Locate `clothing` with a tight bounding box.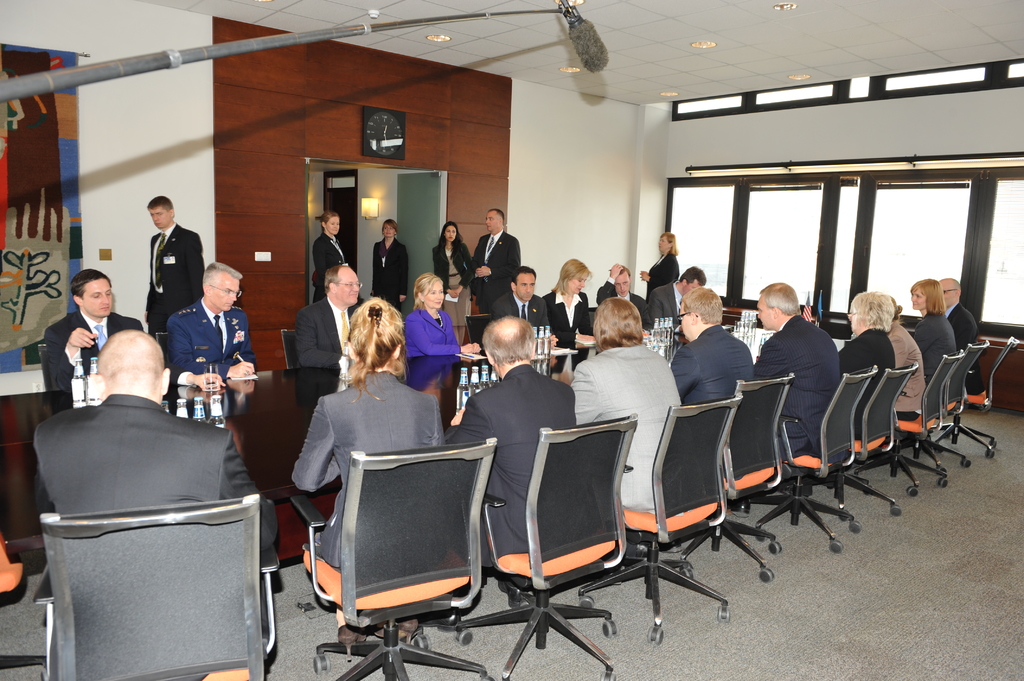
[499,292,563,335].
